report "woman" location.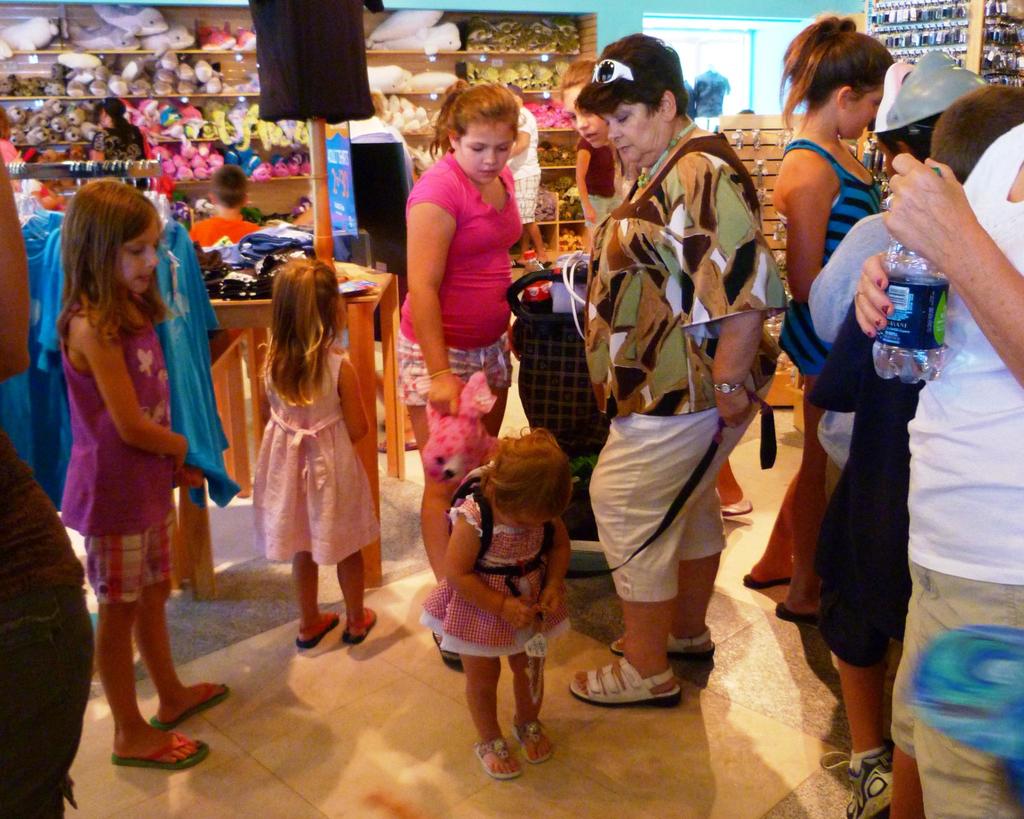
Report: [left=748, top=17, right=892, bottom=608].
